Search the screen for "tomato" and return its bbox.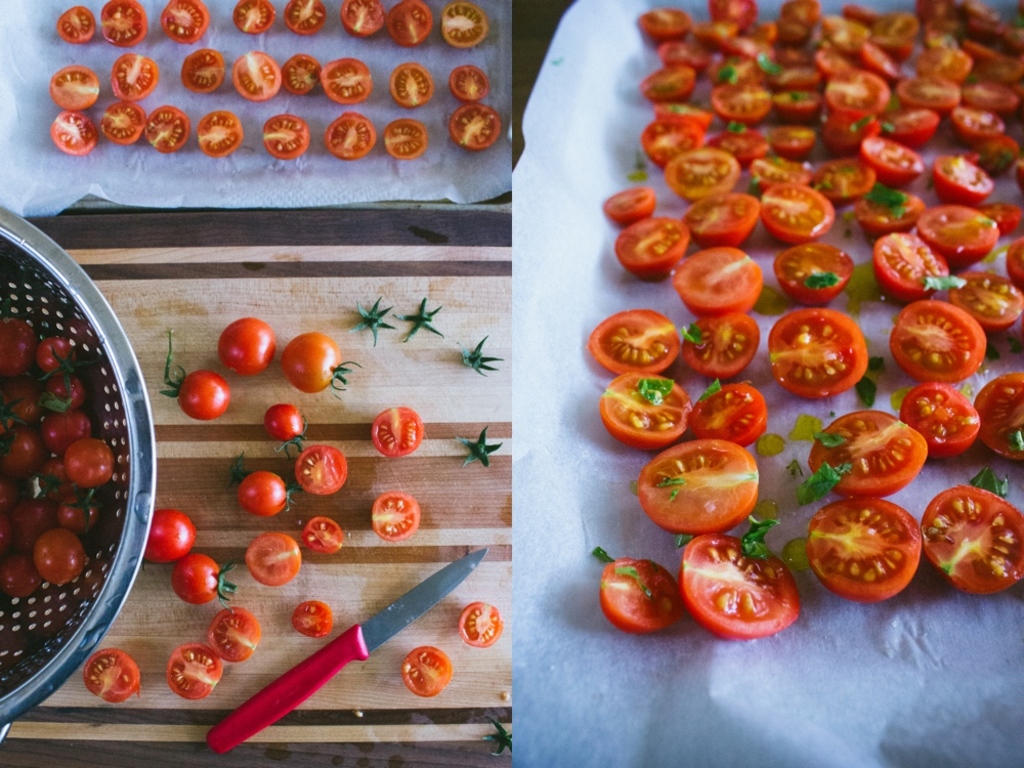
Found: detection(404, 646, 453, 697).
